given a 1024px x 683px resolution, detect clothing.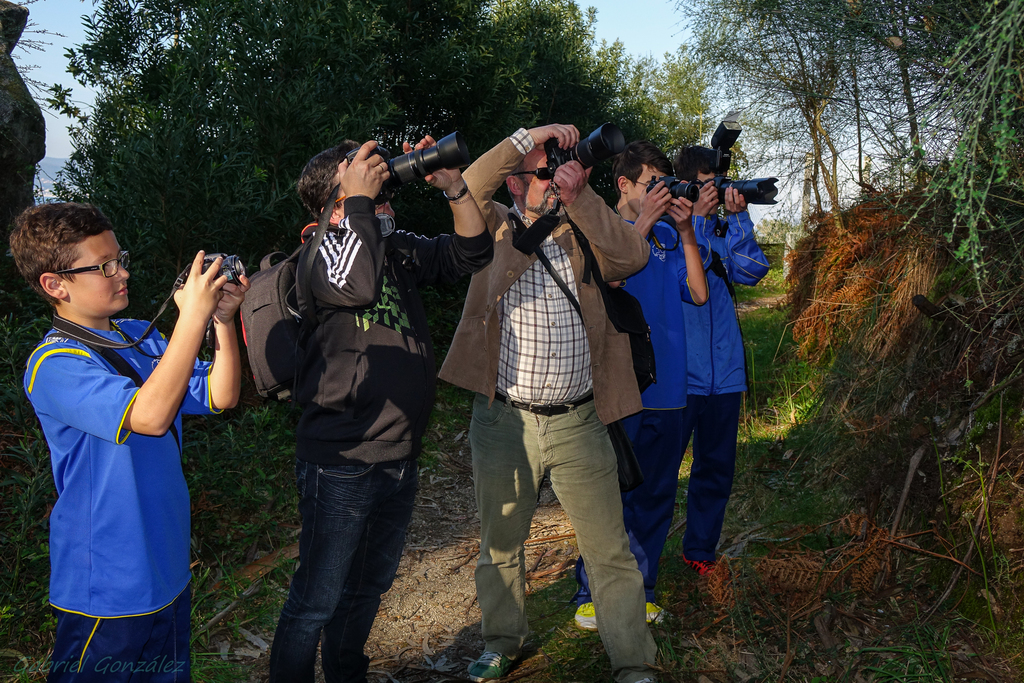
box(595, 199, 714, 413).
